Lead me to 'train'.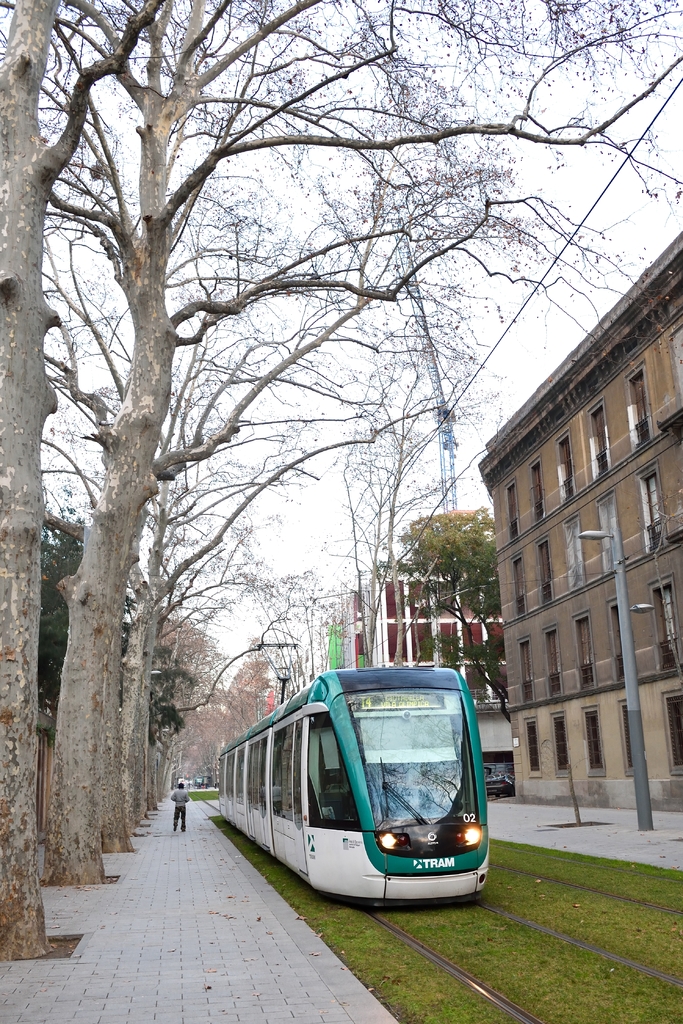
Lead to <region>219, 664, 499, 902</region>.
